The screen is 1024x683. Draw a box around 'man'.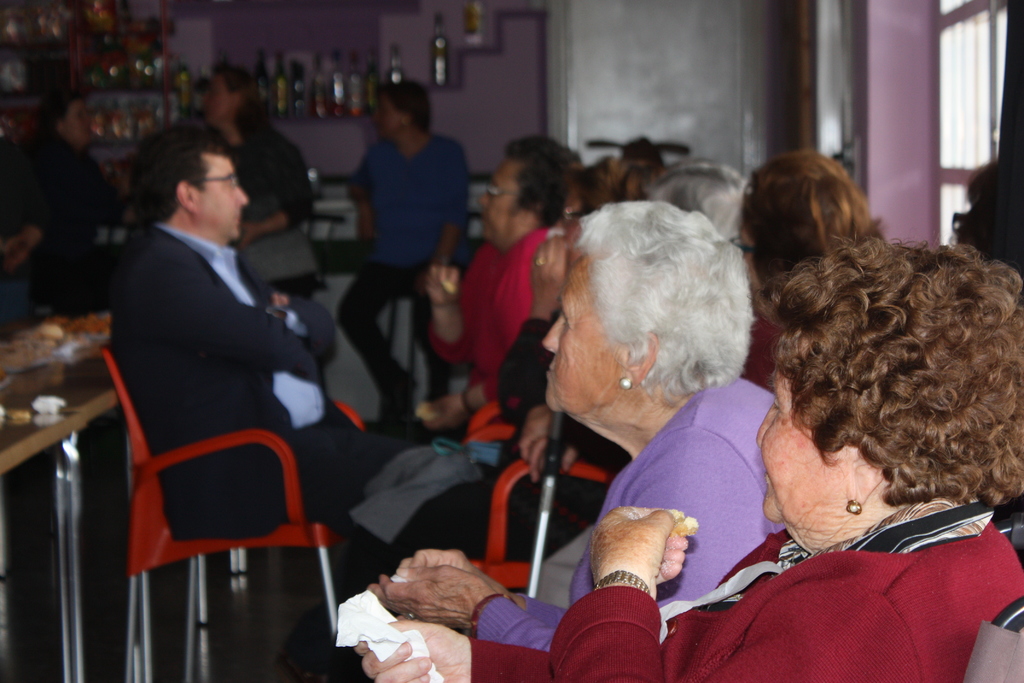
{"x1": 424, "y1": 124, "x2": 579, "y2": 378}.
